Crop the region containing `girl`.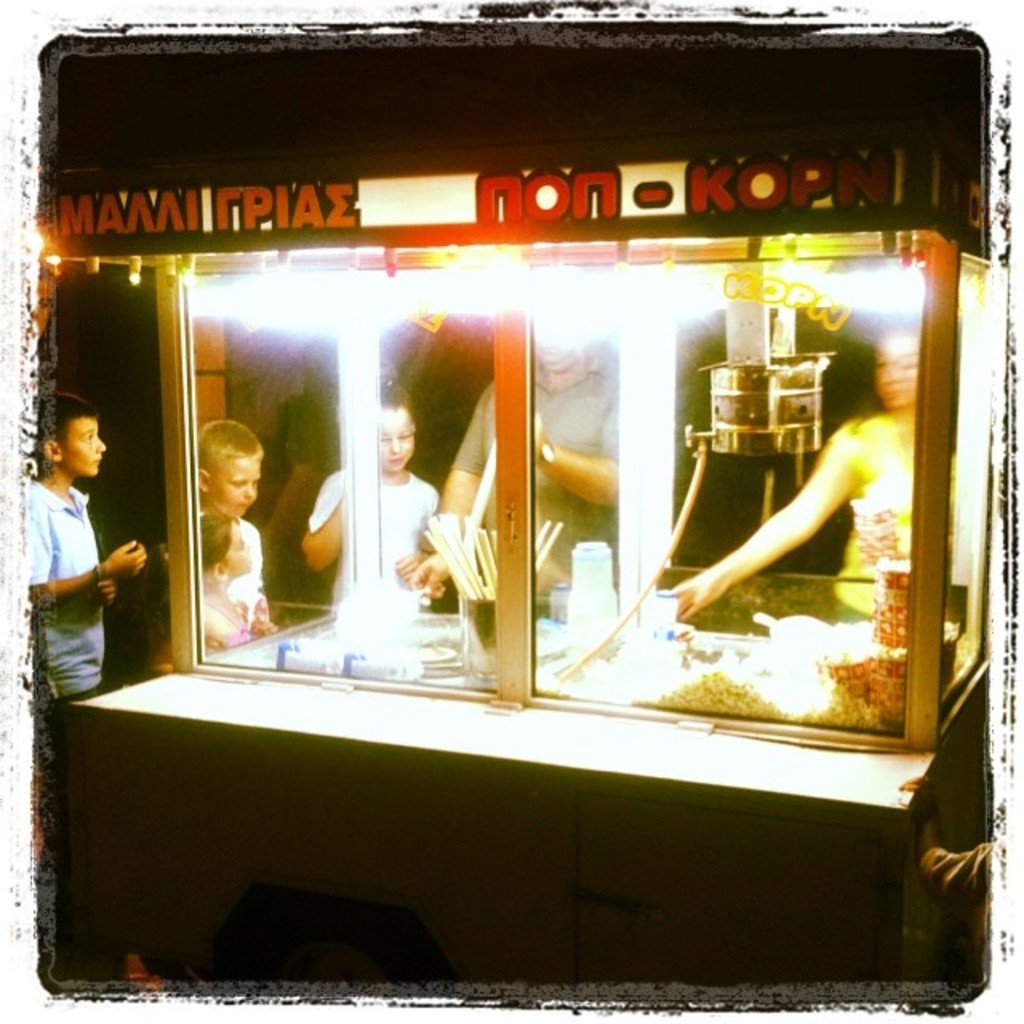
Crop region: <box>669,323,965,624</box>.
